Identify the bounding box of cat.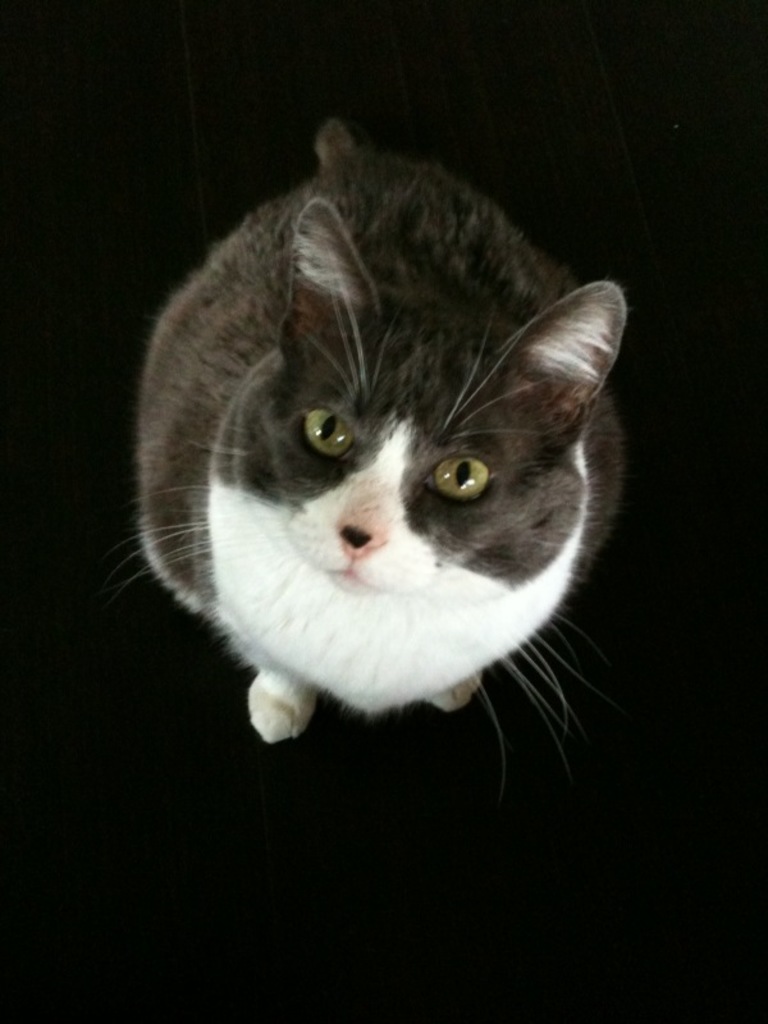
97 125 630 750.
